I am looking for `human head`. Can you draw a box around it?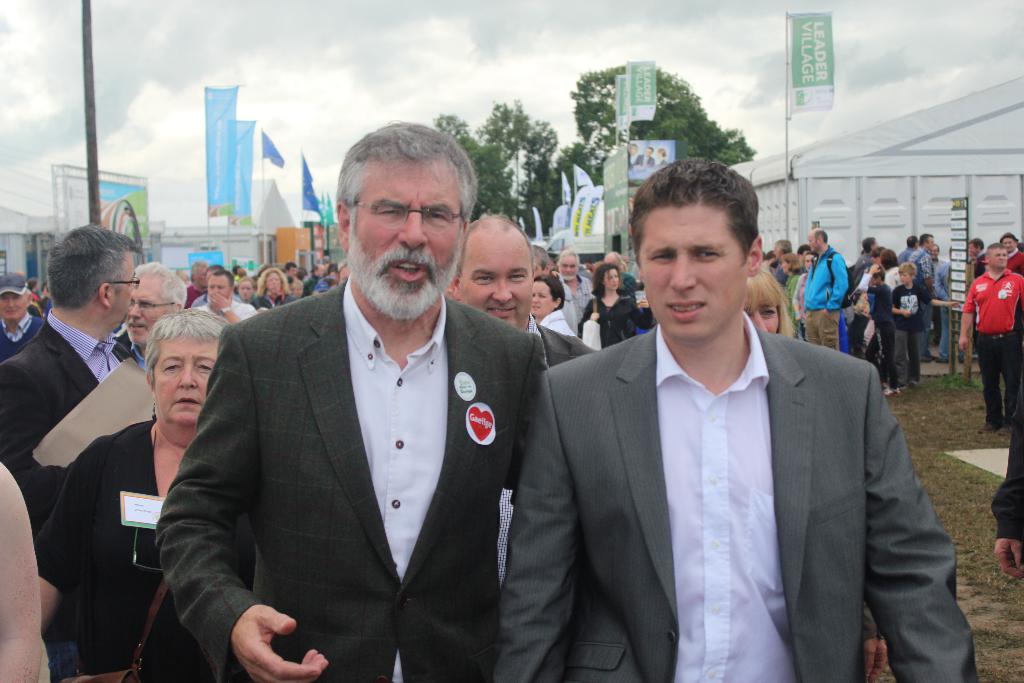
Sure, the bounding box is 125 260 189 345.
